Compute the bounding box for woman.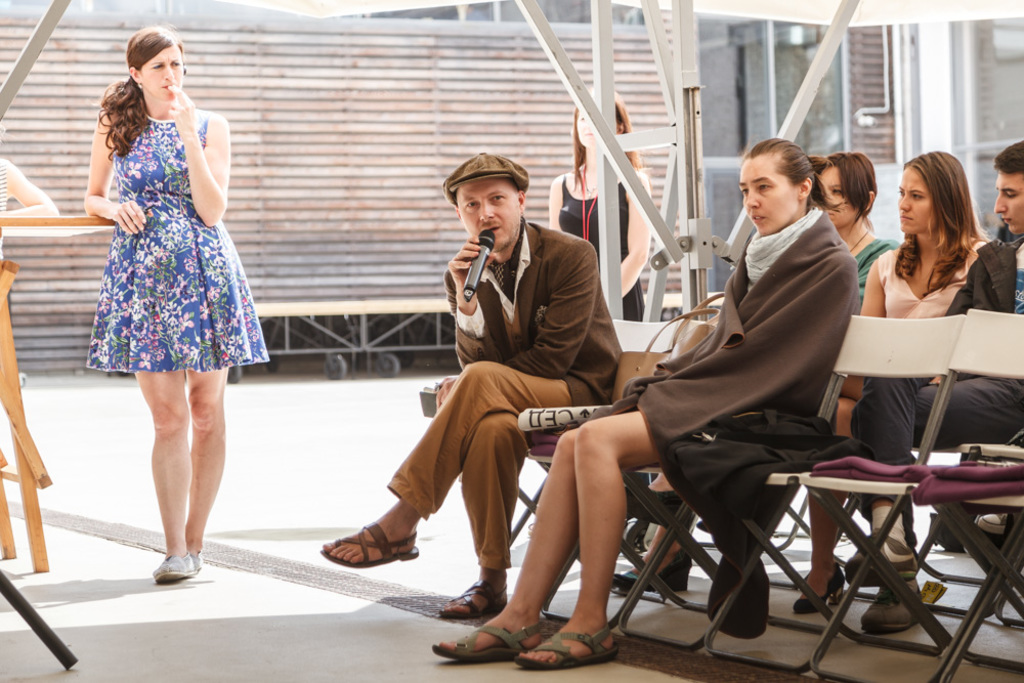
bbox=[439, 127, 858, 679].
